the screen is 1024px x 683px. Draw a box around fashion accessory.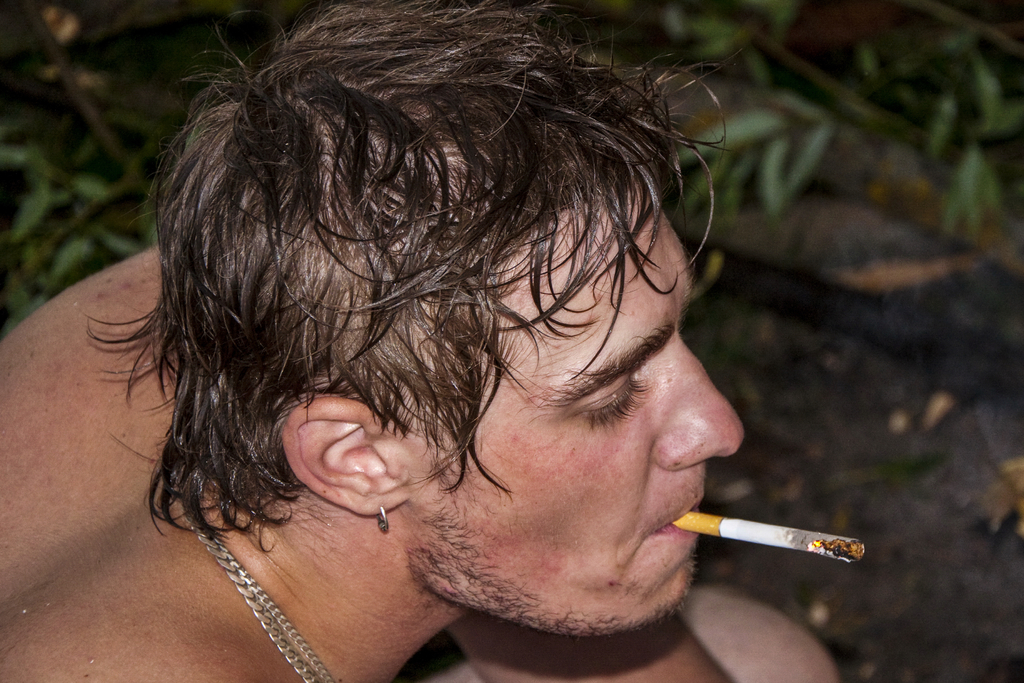
rect(375, 506, 388, 532).
